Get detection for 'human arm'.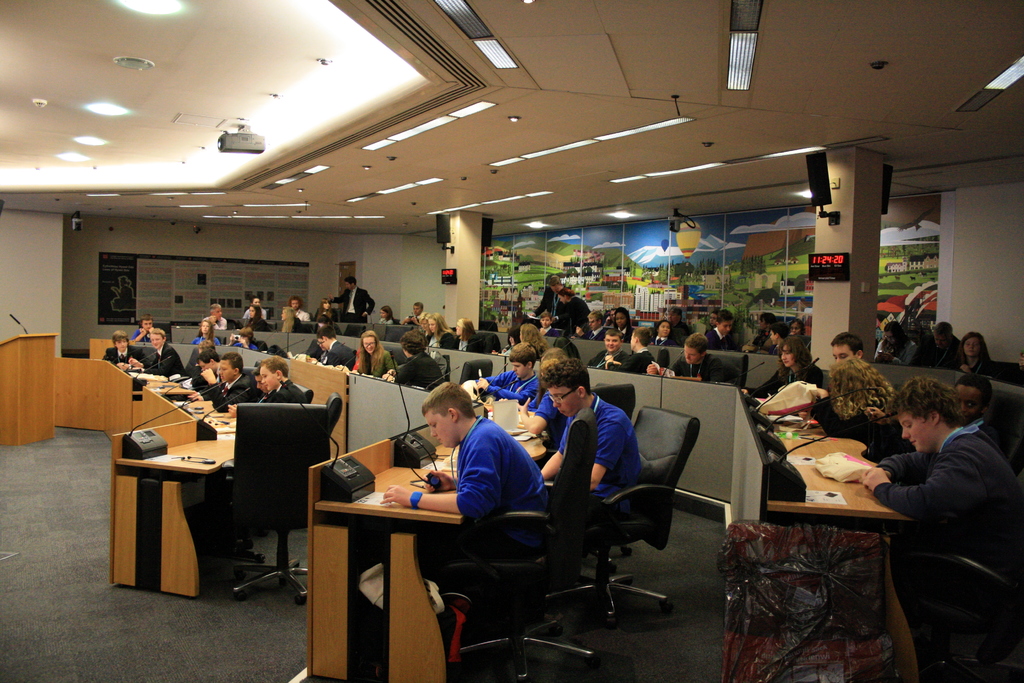
Detection: select_region(537, 423, 568, 478).
